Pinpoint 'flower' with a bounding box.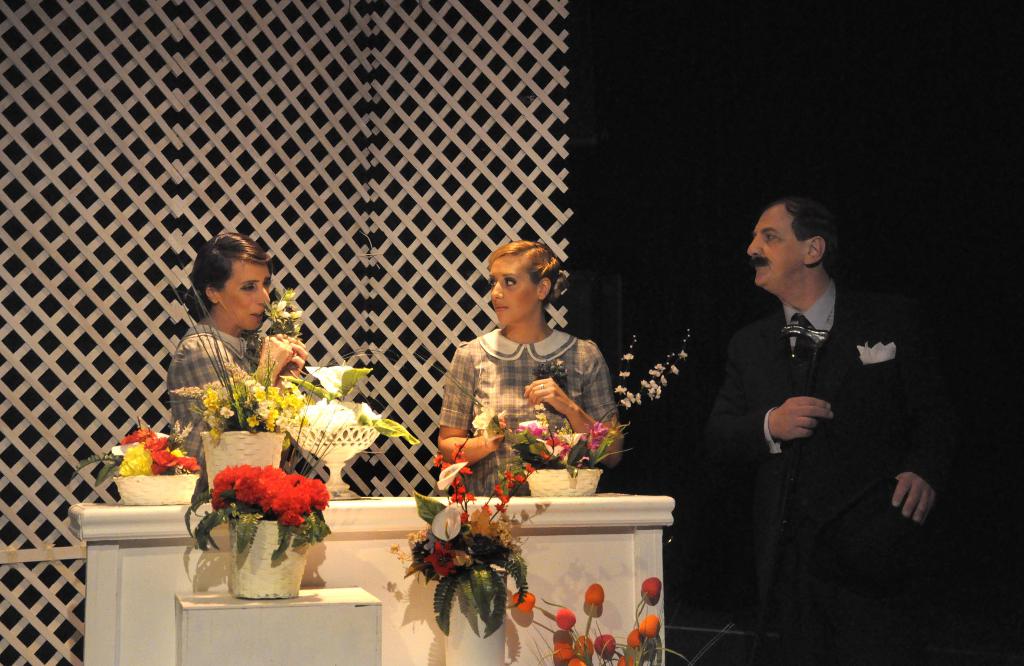
{"left": 595, "top": 637, "right": 619, "bottom": 661}.
